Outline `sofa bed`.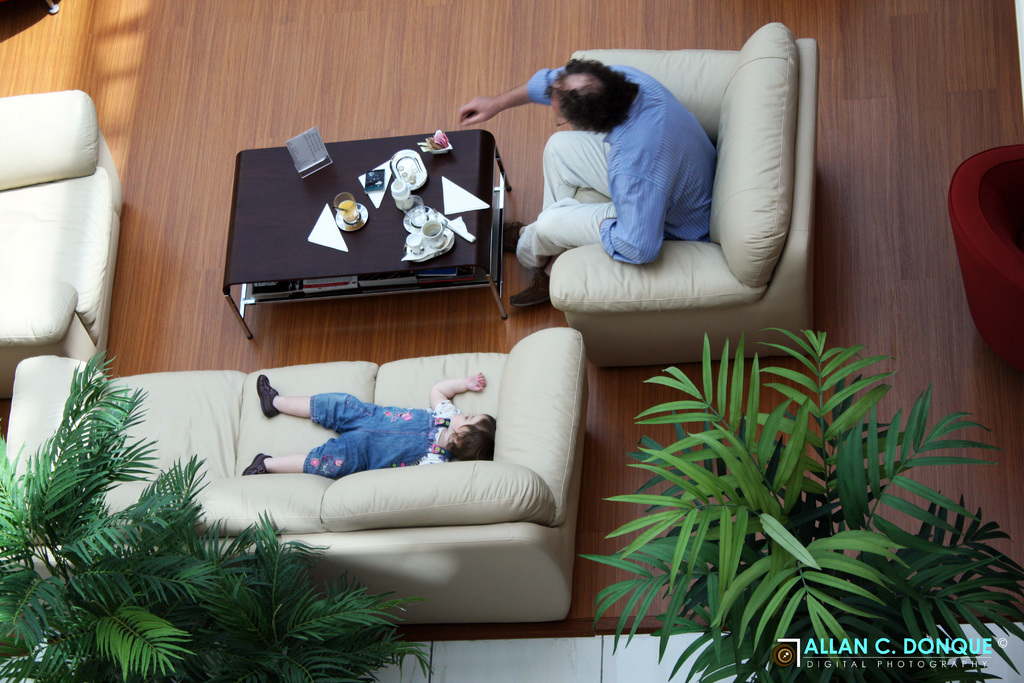
Outline: 6/323/591/624.
